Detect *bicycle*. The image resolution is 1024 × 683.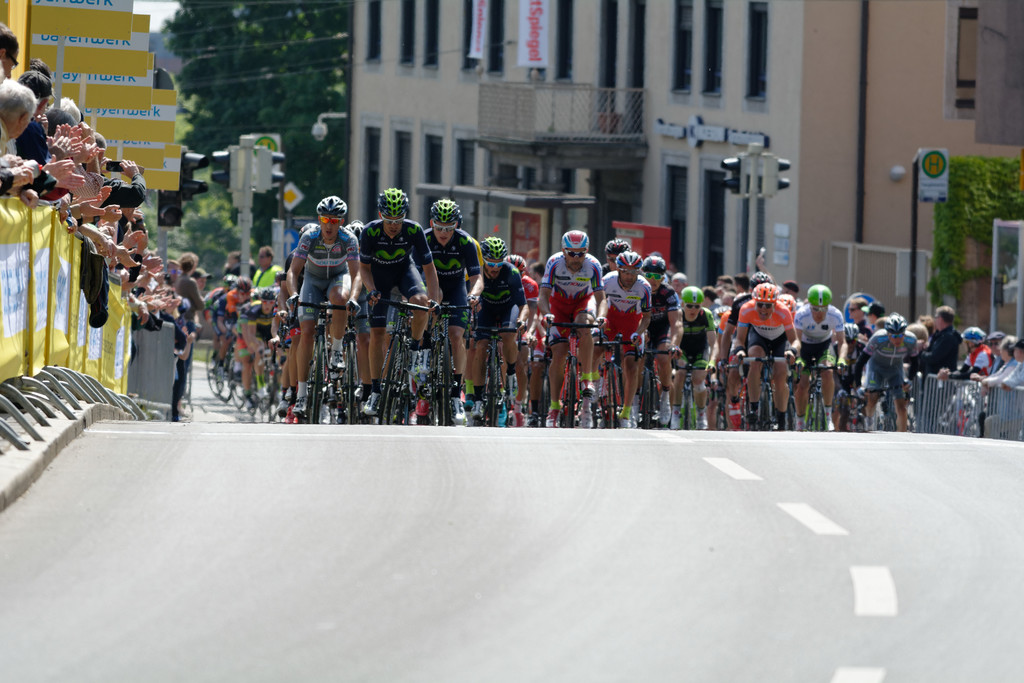
419,302,463,424.
